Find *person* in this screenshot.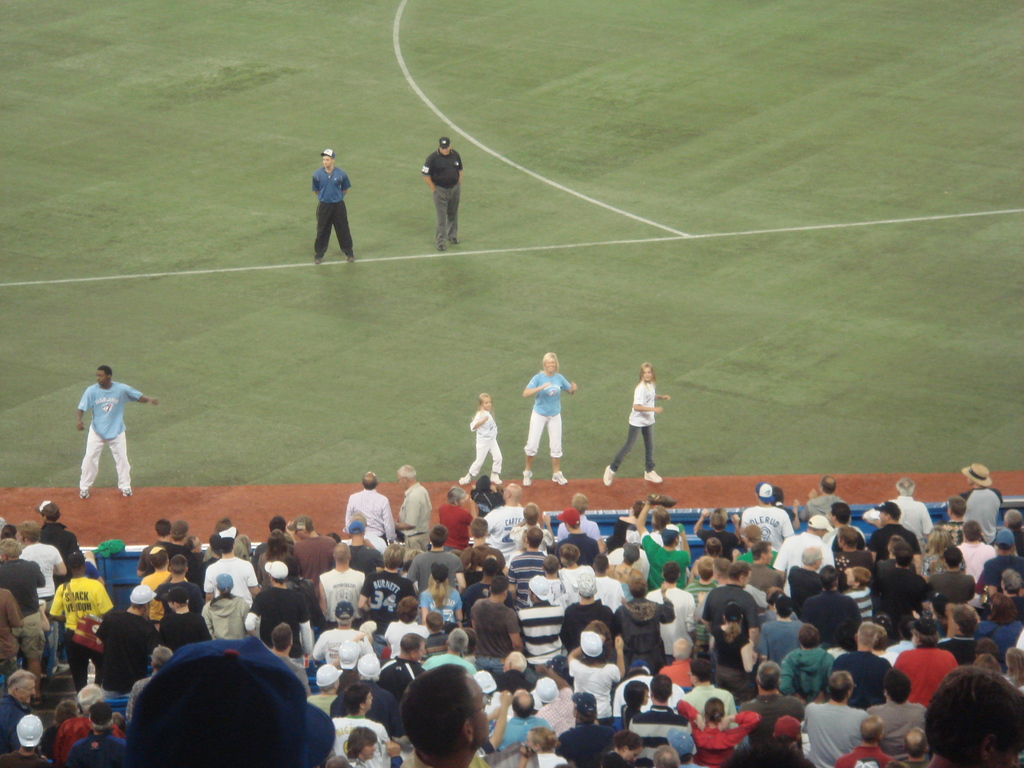
The bounding box for *person* is <bbox>0, 708, 53, 767</bbox>.
